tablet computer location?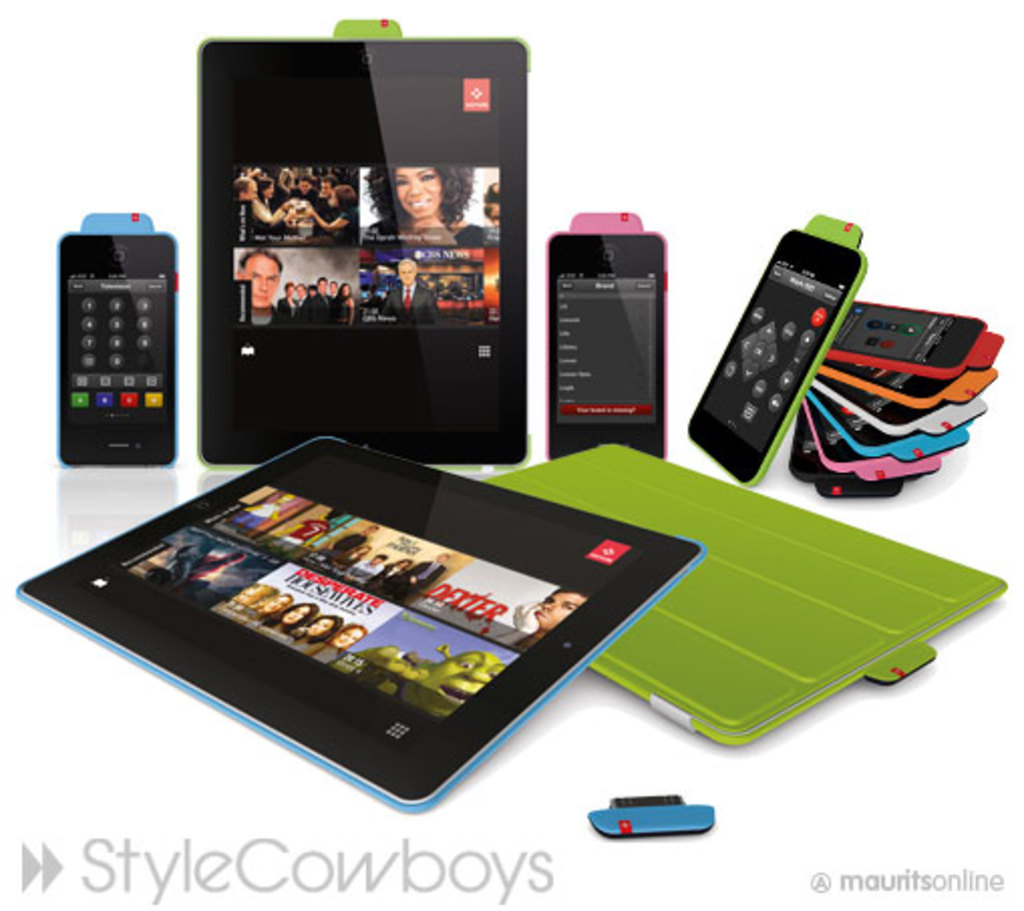
{"left": 18, "top": 434, "right": 706, "bottom": 816}
